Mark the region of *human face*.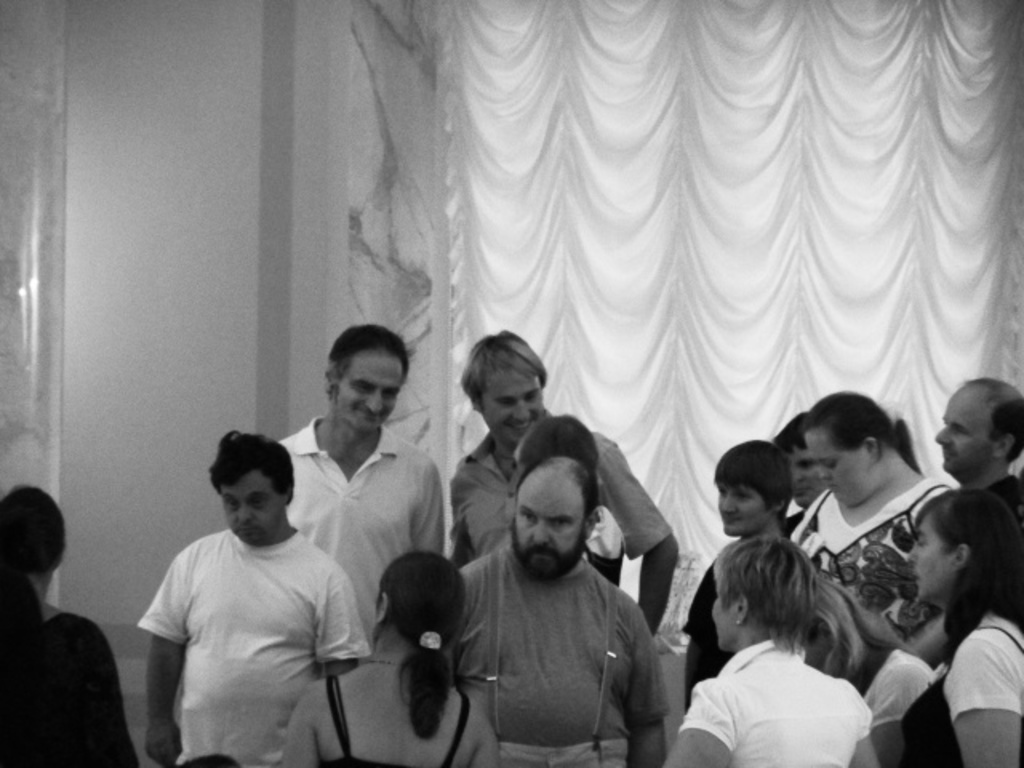
Region: 931,394,990,474.
